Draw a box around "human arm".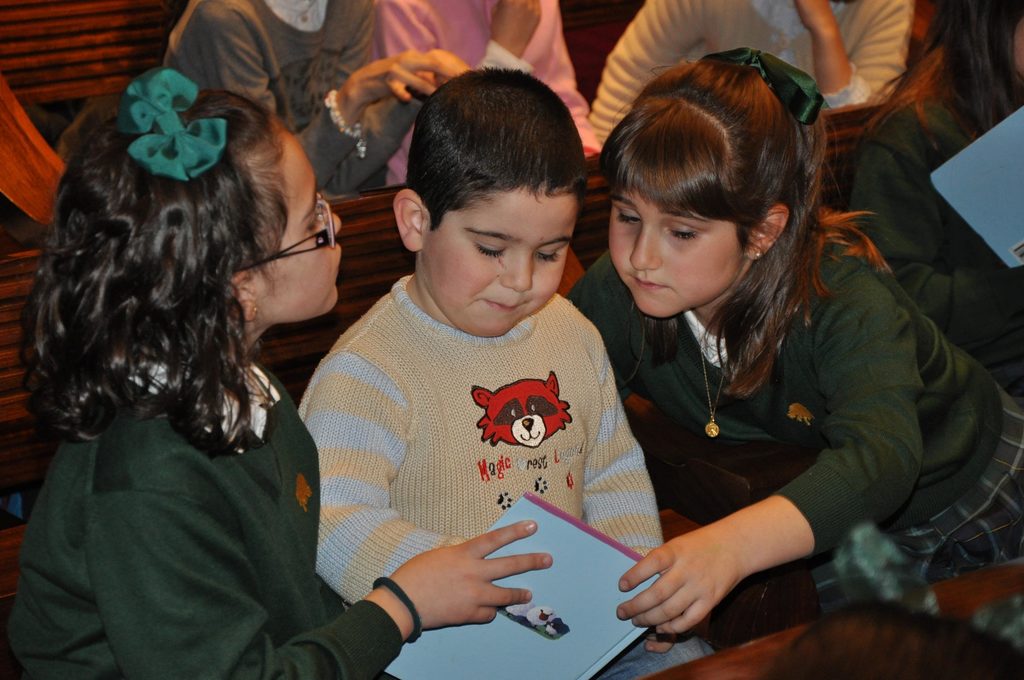
bbox=(578, 265, 636, 361).
